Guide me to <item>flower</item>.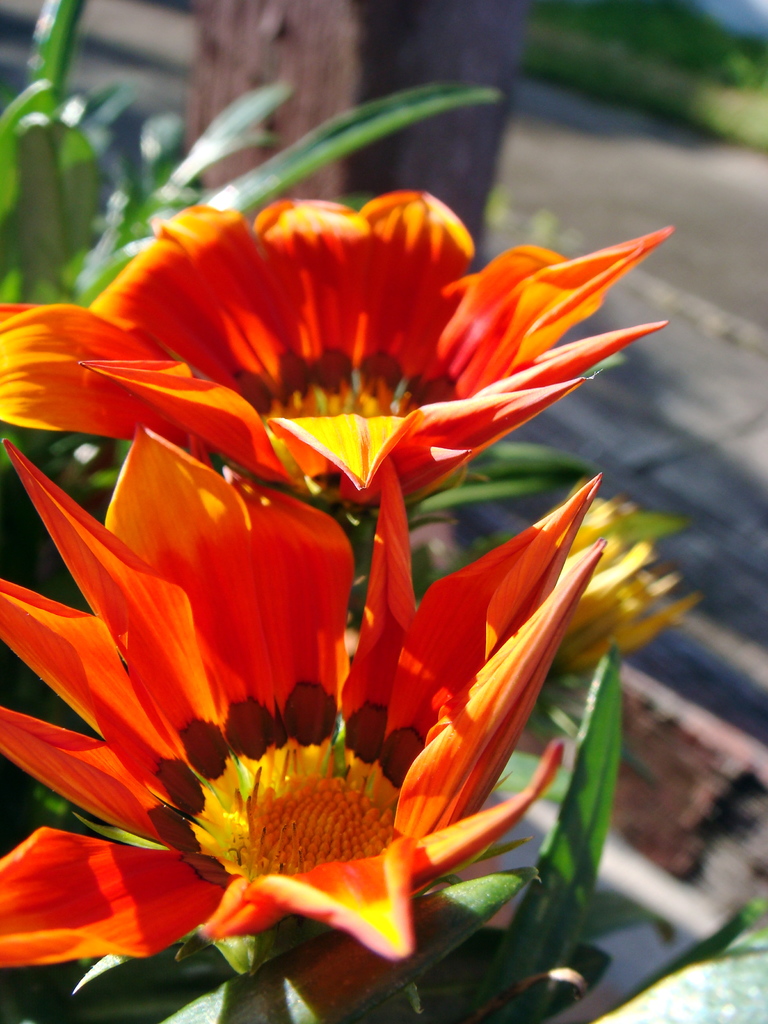
Guidance: locate(31, 167, 689, 517).
